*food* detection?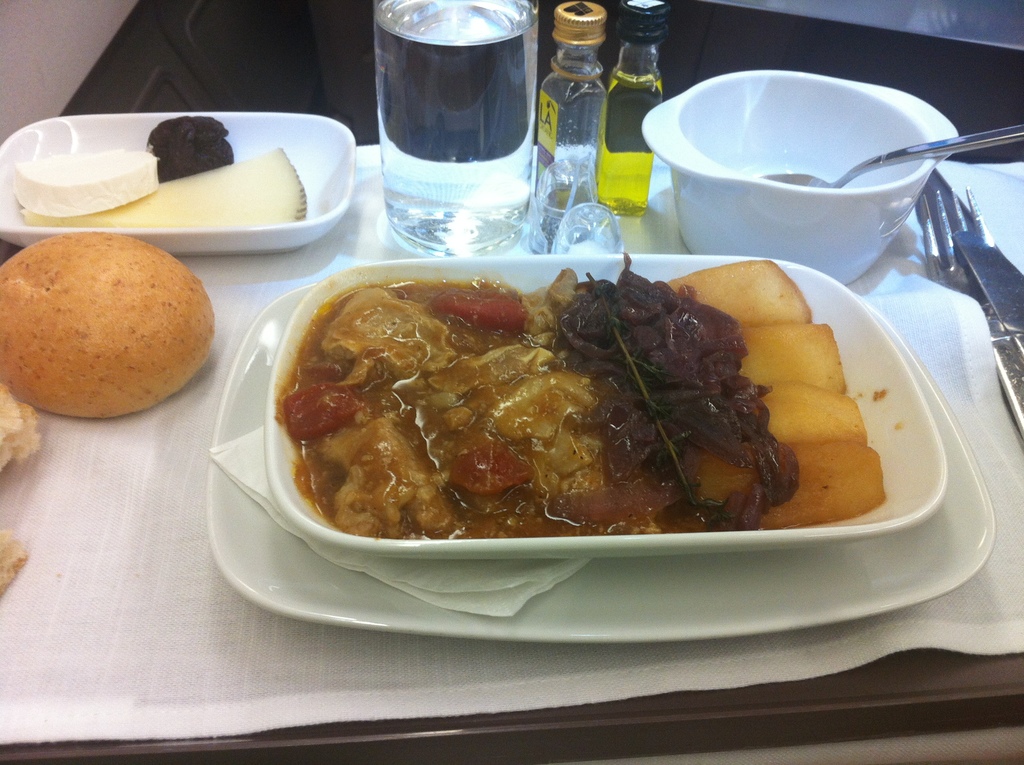
<box>138,104,231,181</box>
